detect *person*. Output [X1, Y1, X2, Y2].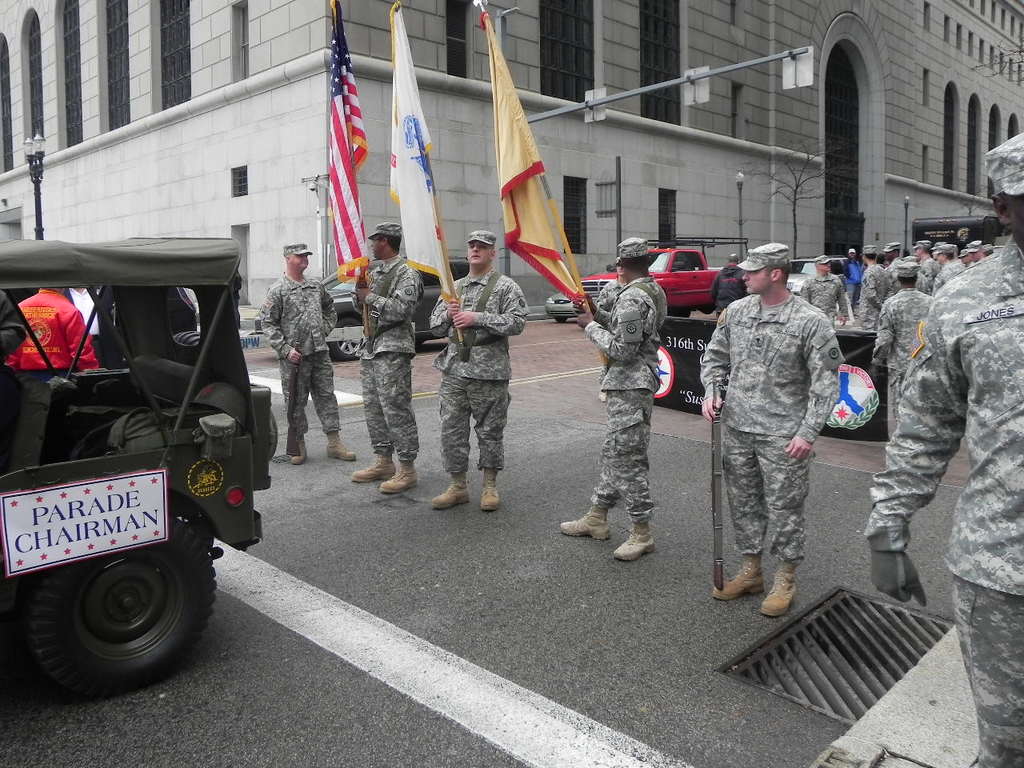
[258, 240, 358, 466].
